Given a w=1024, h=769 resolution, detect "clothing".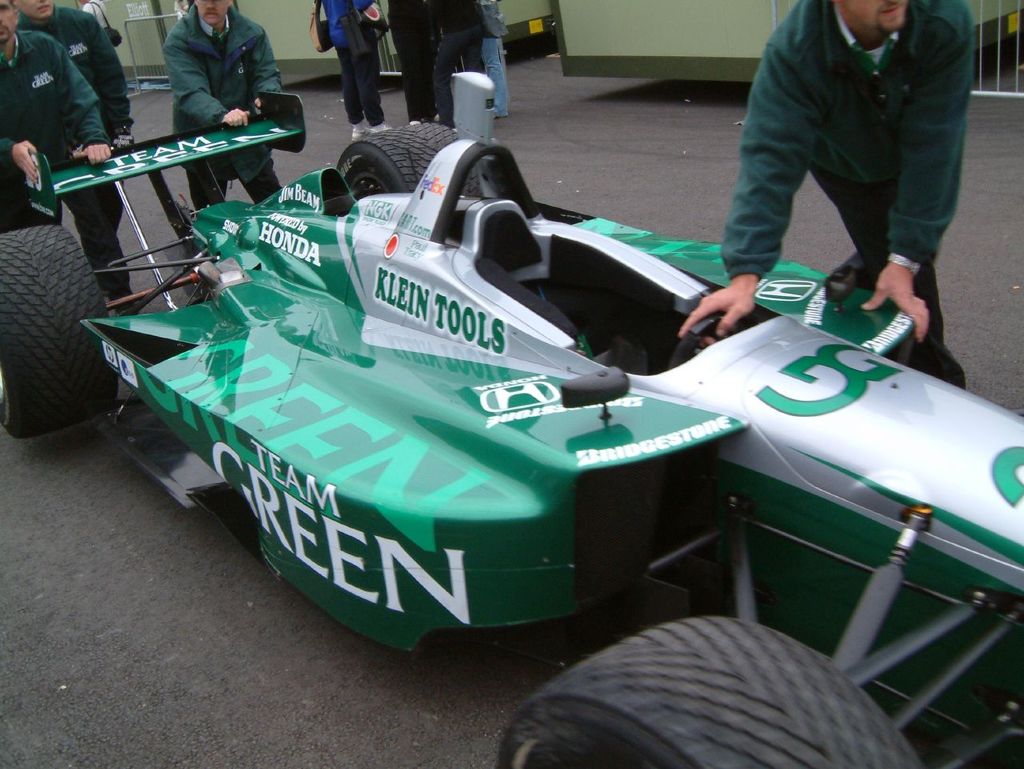
[left=0, top=28, right=107, bottom=231].
